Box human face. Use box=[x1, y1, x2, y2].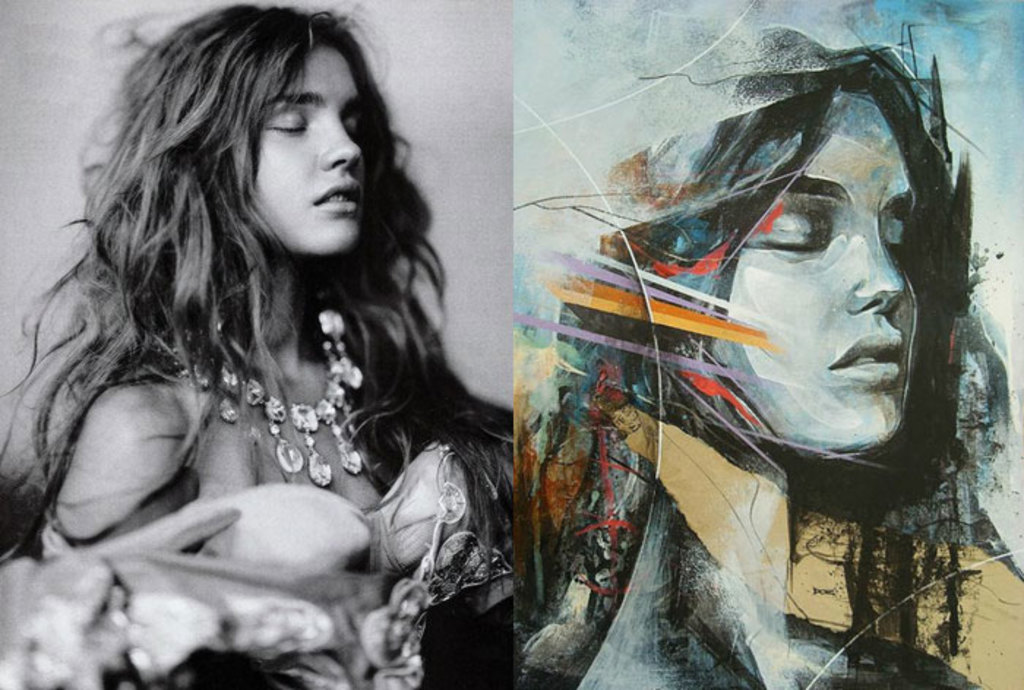
box=[250, 47, 367, 257].
